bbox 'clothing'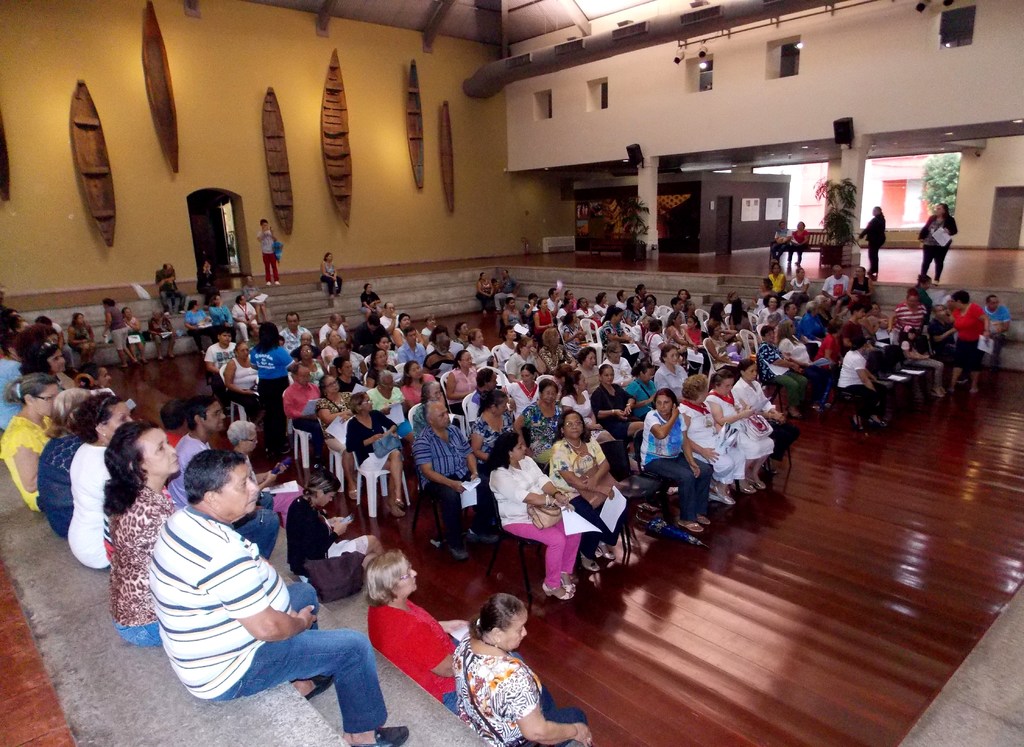
831,343,885,415
